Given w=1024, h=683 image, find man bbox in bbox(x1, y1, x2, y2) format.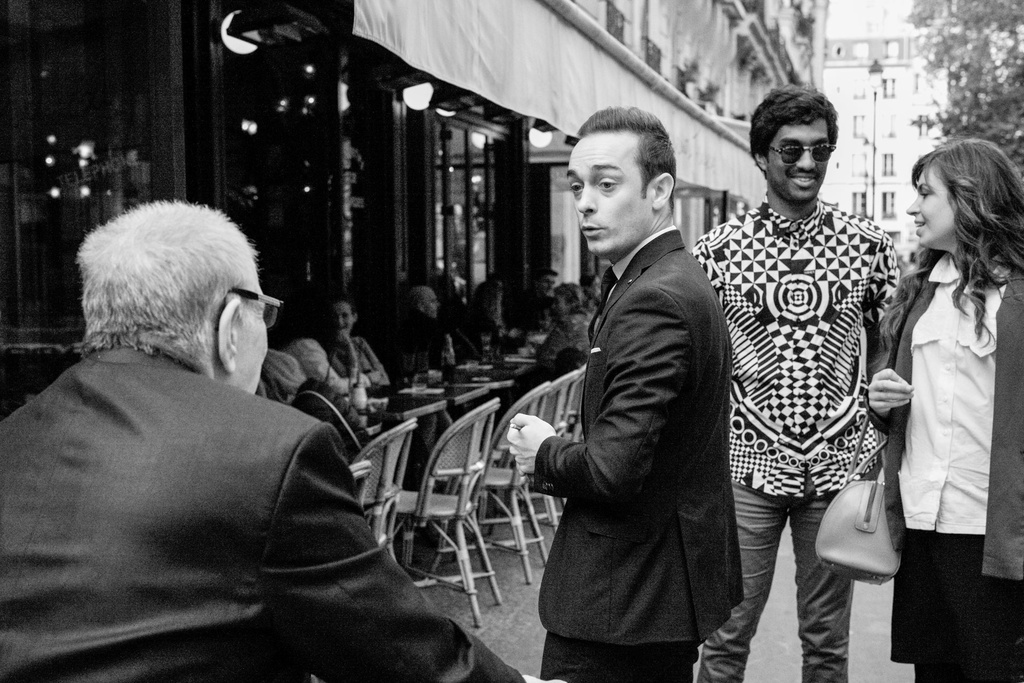
bbox(403, 286, 450, 358).
